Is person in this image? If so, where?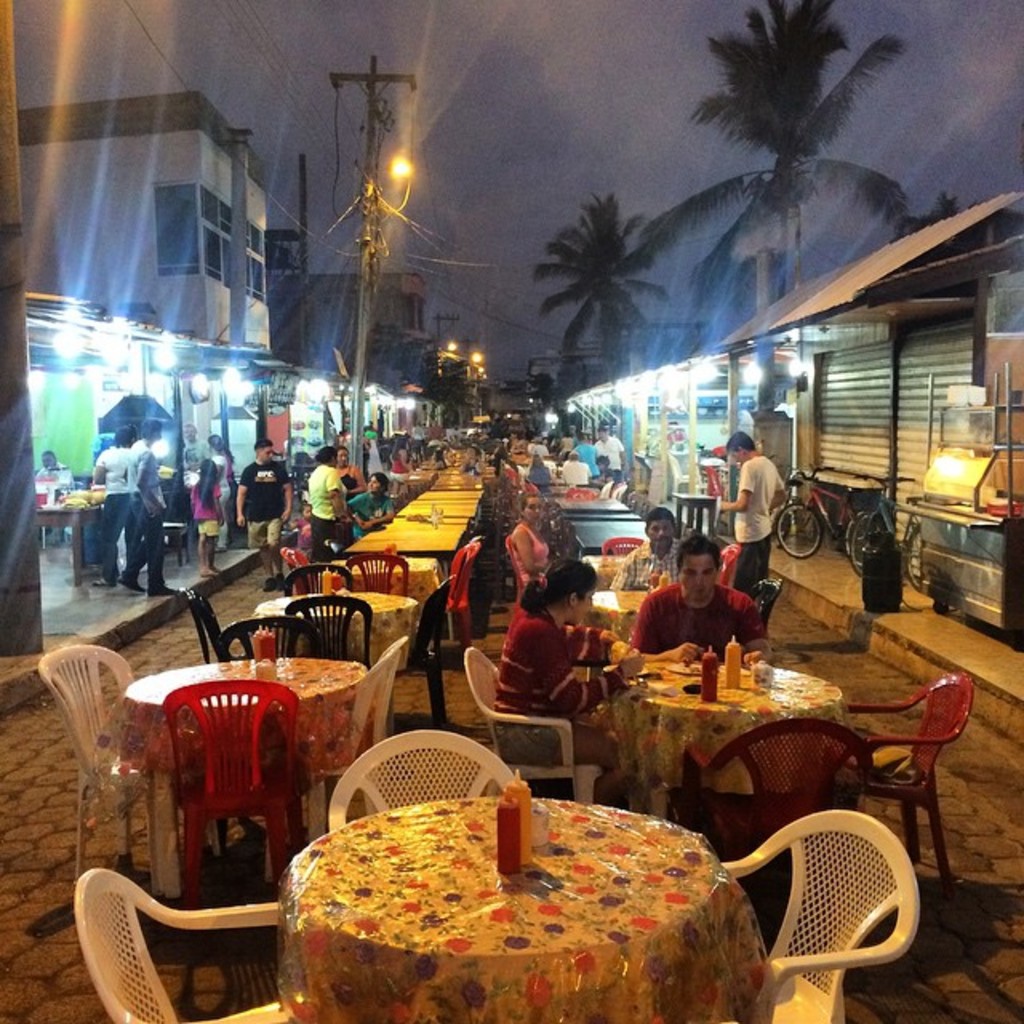
Yes, at Rect(638, 544, 776, 670).
